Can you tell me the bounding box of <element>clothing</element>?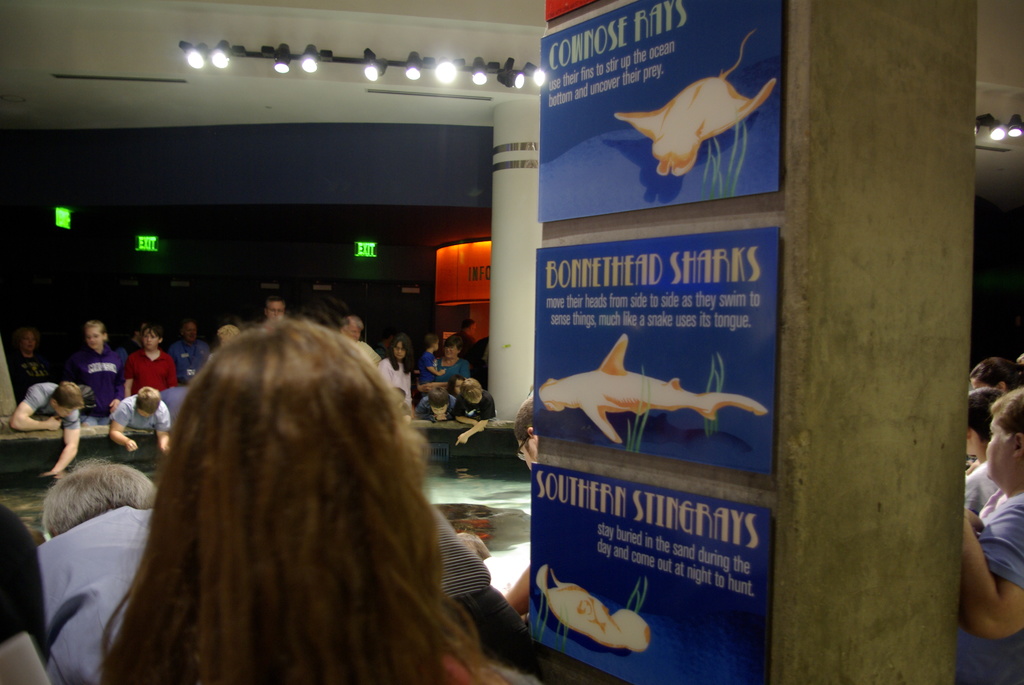
x1=71, y1=342, x2=134, y2=418.
